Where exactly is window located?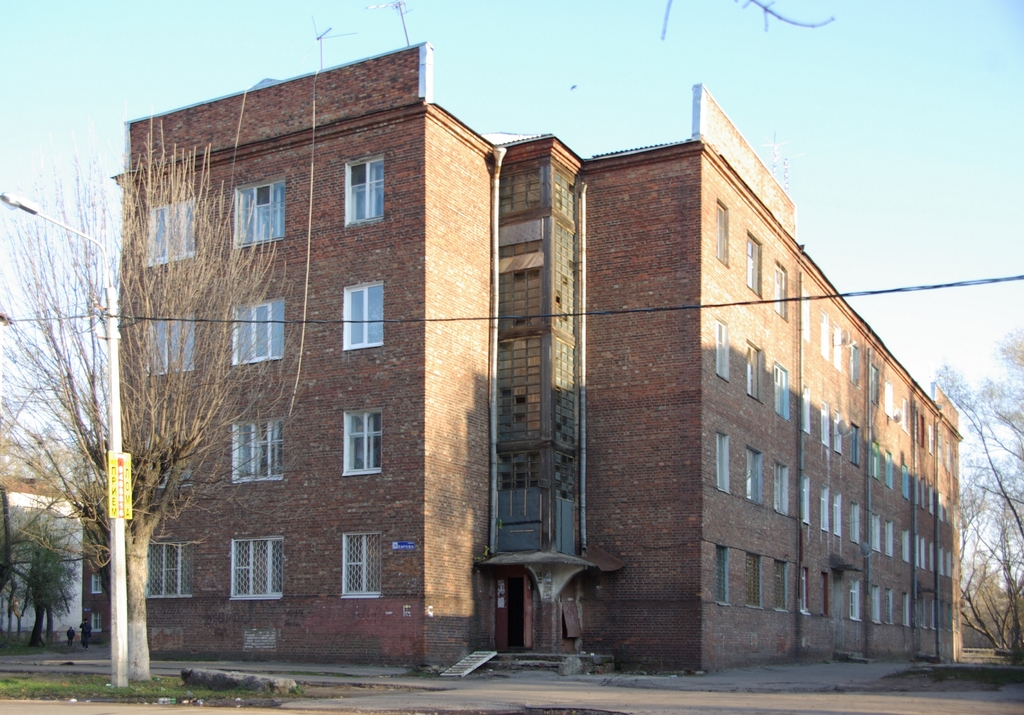
Its bounding box is pyautogui.locateOnScreen(315, 404, 378, 497).
